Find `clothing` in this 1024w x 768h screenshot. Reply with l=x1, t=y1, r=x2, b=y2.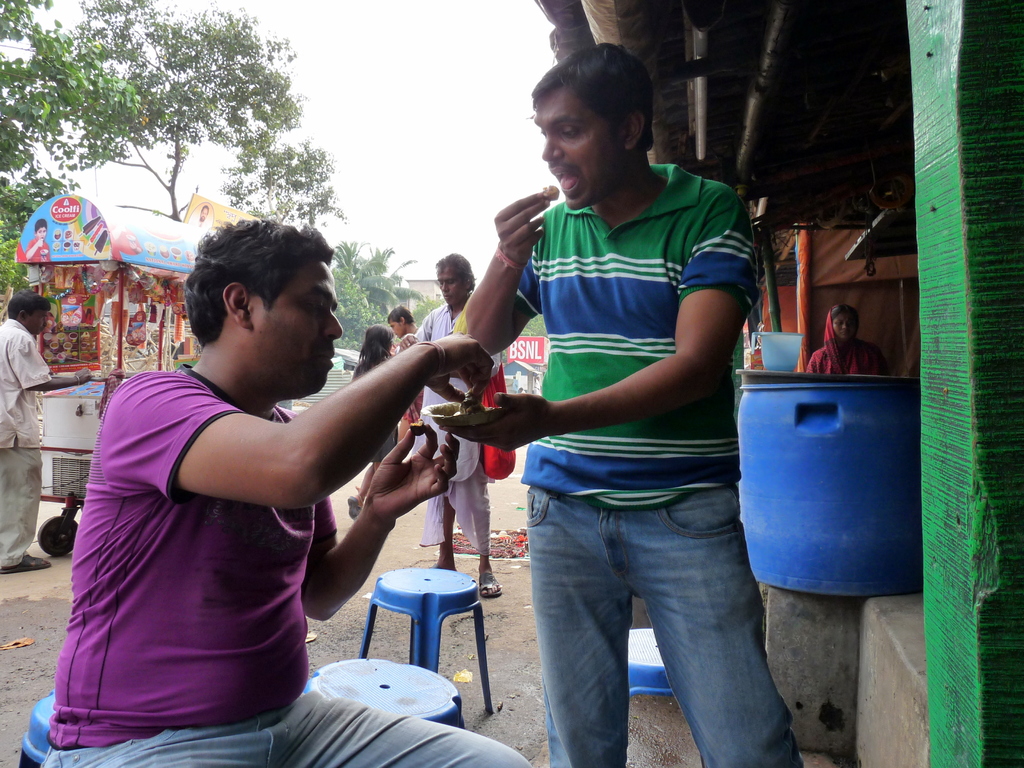
l=37, t=341, r=525, b=767.
